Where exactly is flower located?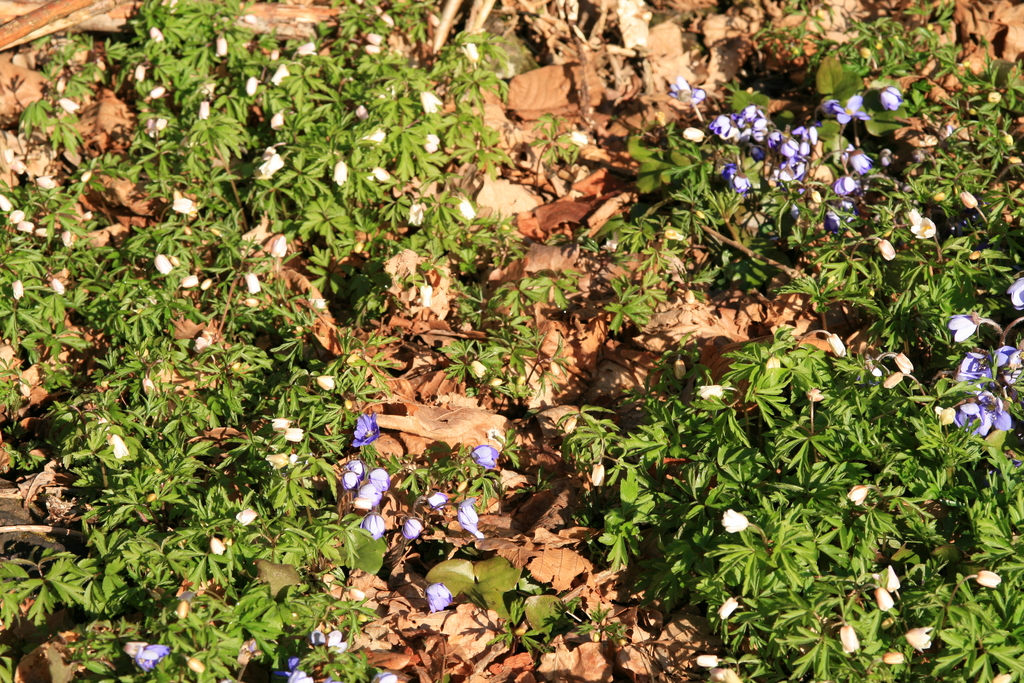
Its bounding box is detection(106, 432, 129, 457).
